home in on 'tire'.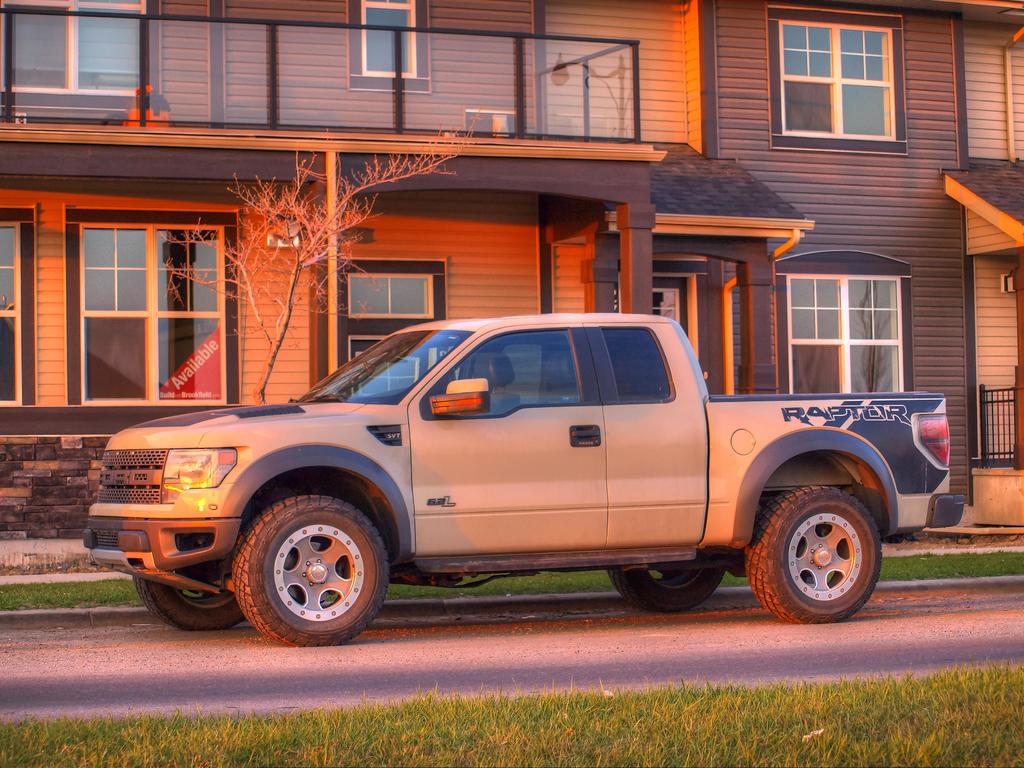
Homed in at box=[607, 566, 726, 612].
